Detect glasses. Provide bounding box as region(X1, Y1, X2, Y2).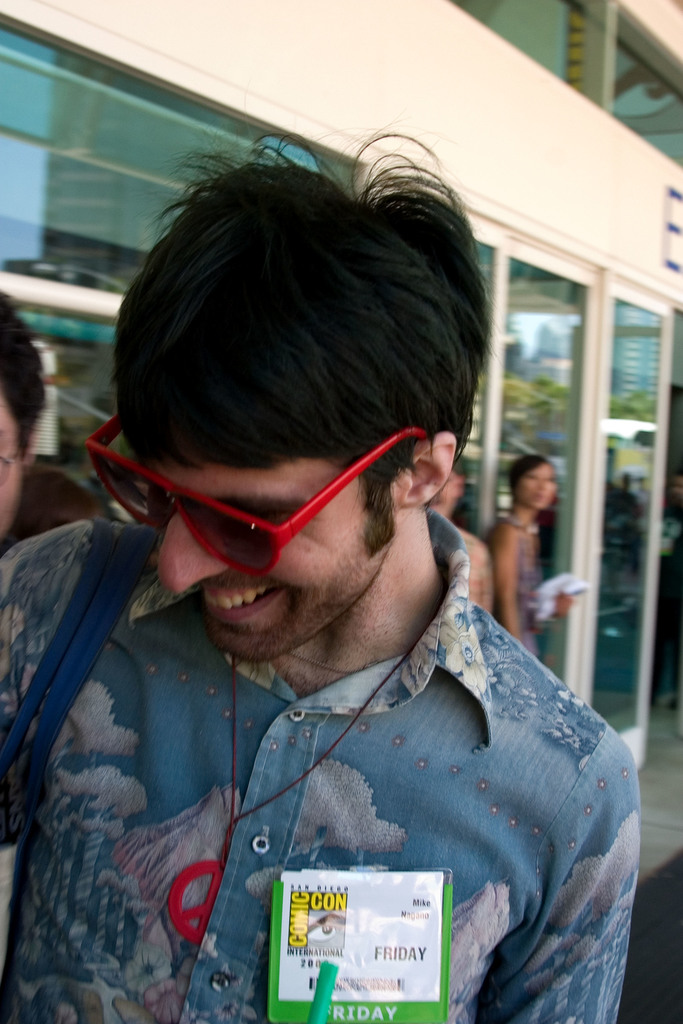
region(83, 413, 427, 579).
